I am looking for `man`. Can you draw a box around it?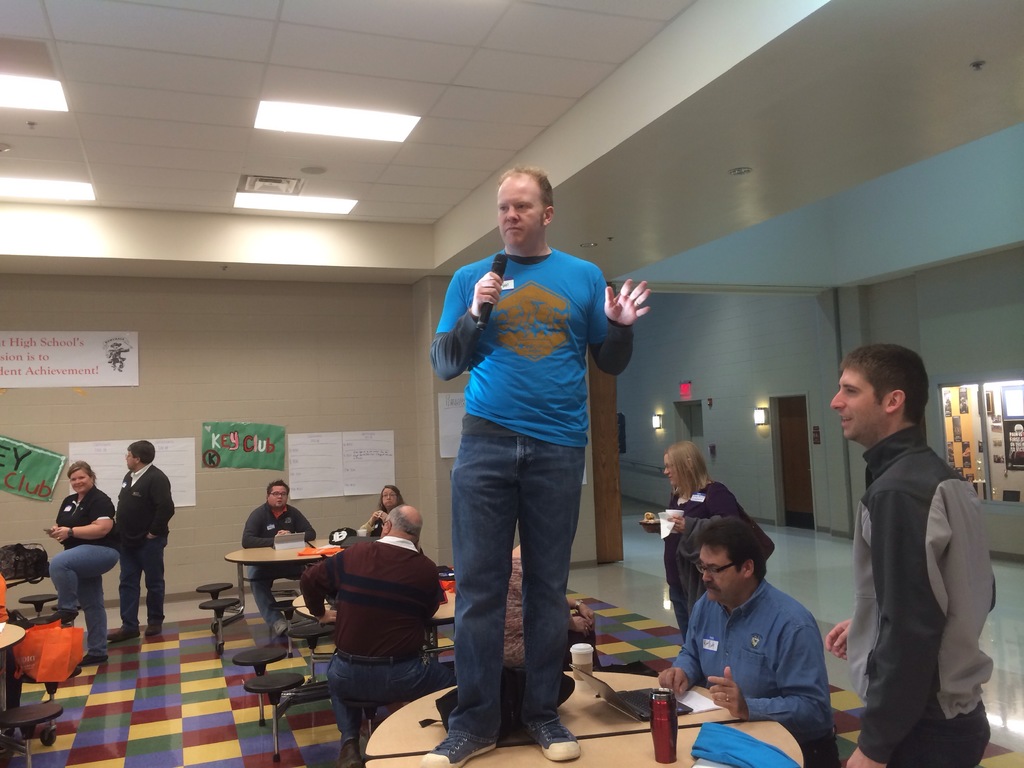
Sure, the bounding box is {"x1": 643, "y1": 508, "x2": 840, "y2": 765}.
